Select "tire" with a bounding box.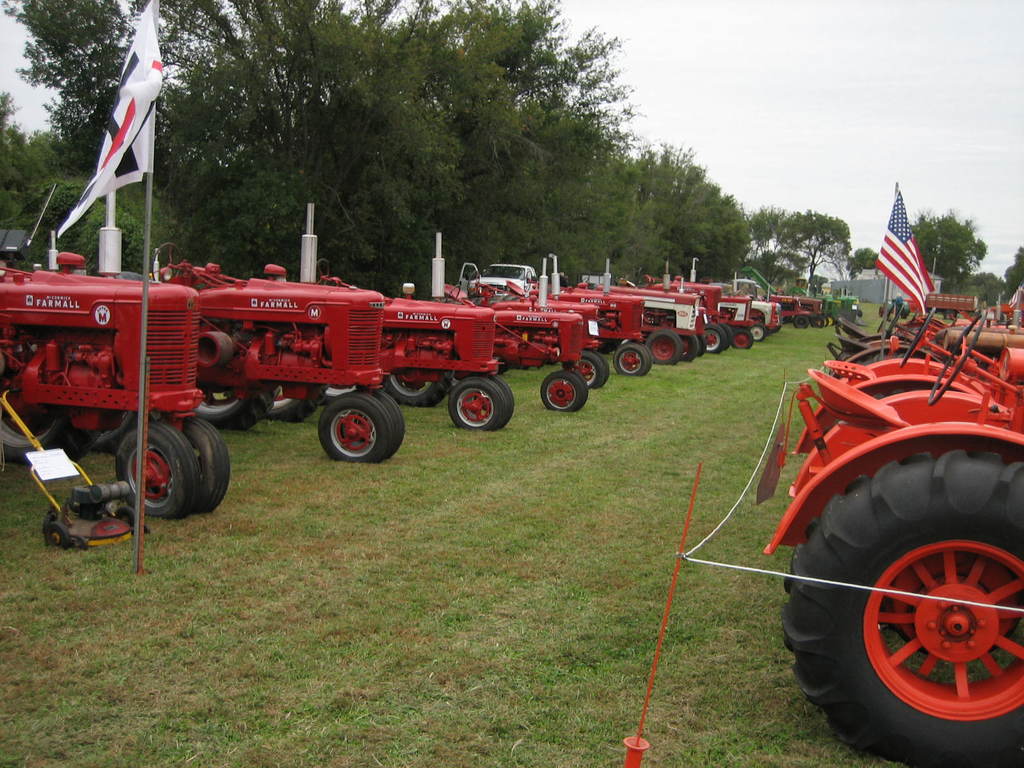
<bbox>821, 388, 930, 437</bbox>.
